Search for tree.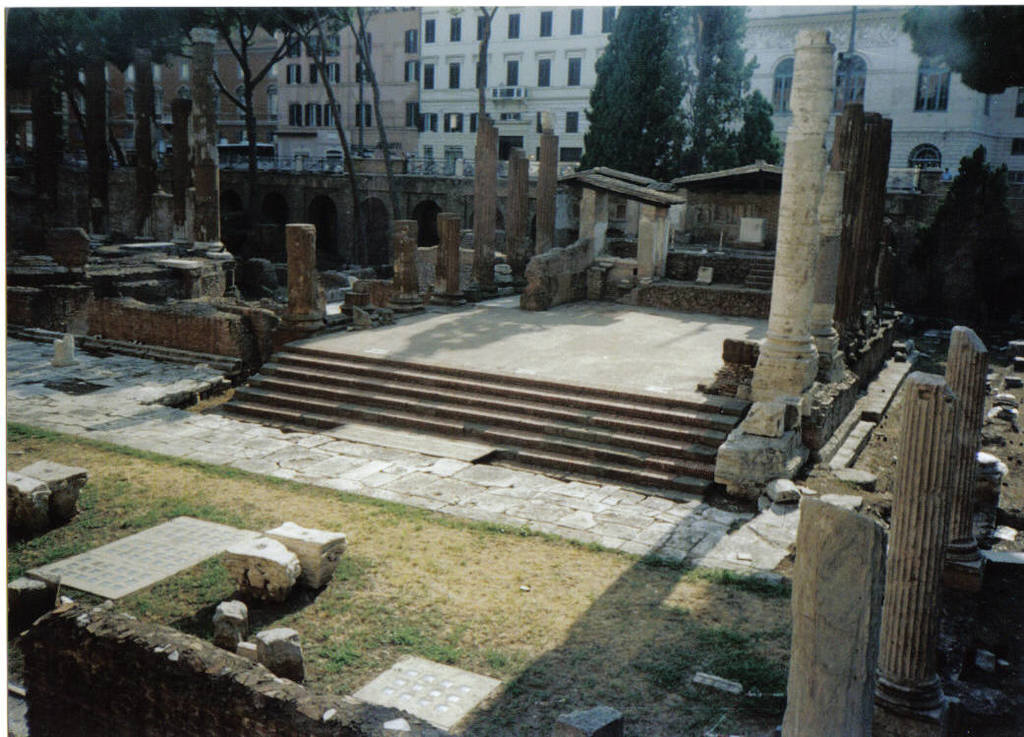
Found at pyautogui.locateOnScreen(576, 0, 672, 179).
